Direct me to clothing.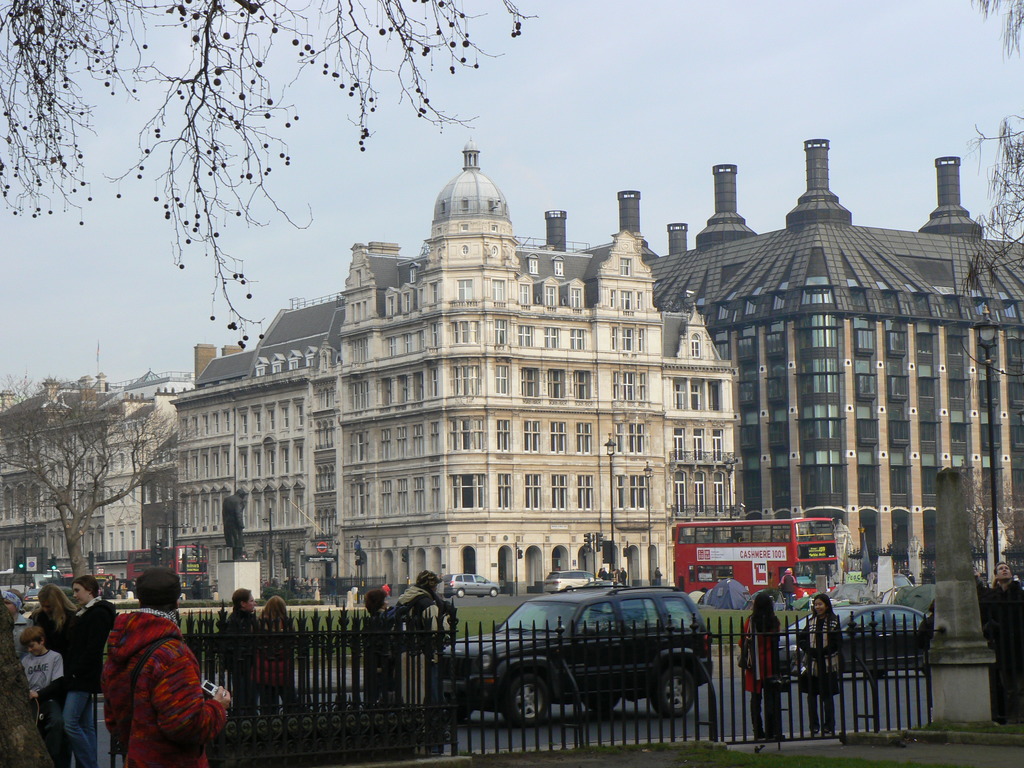
Direction: [left=402, top=593, right=454, bottom=708].
